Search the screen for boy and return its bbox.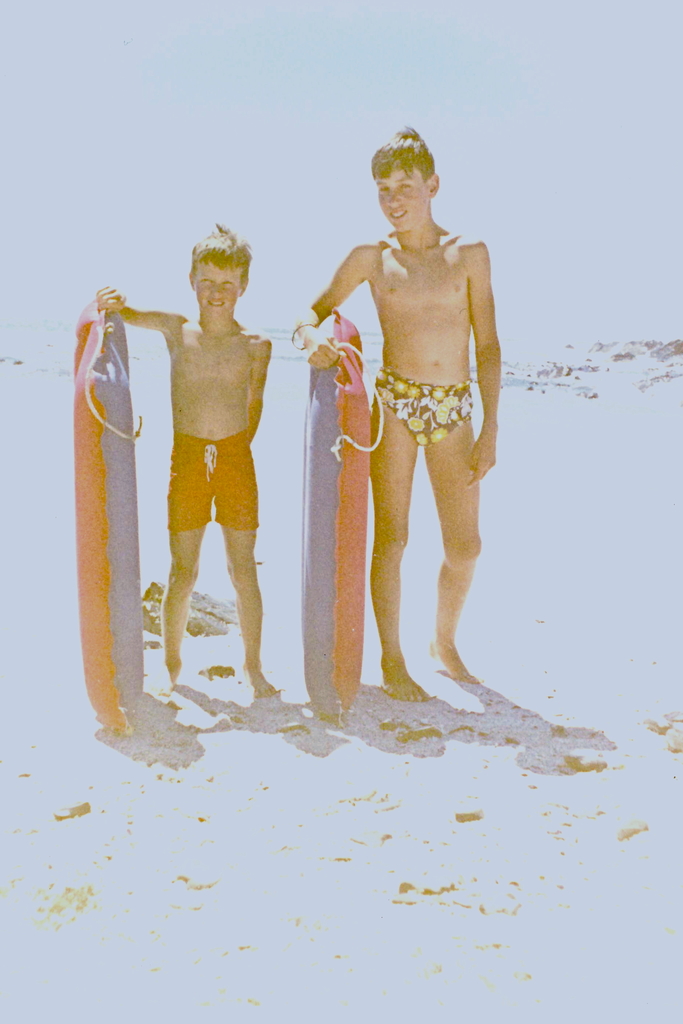
Found: box=[87, 220, 279, 694].
